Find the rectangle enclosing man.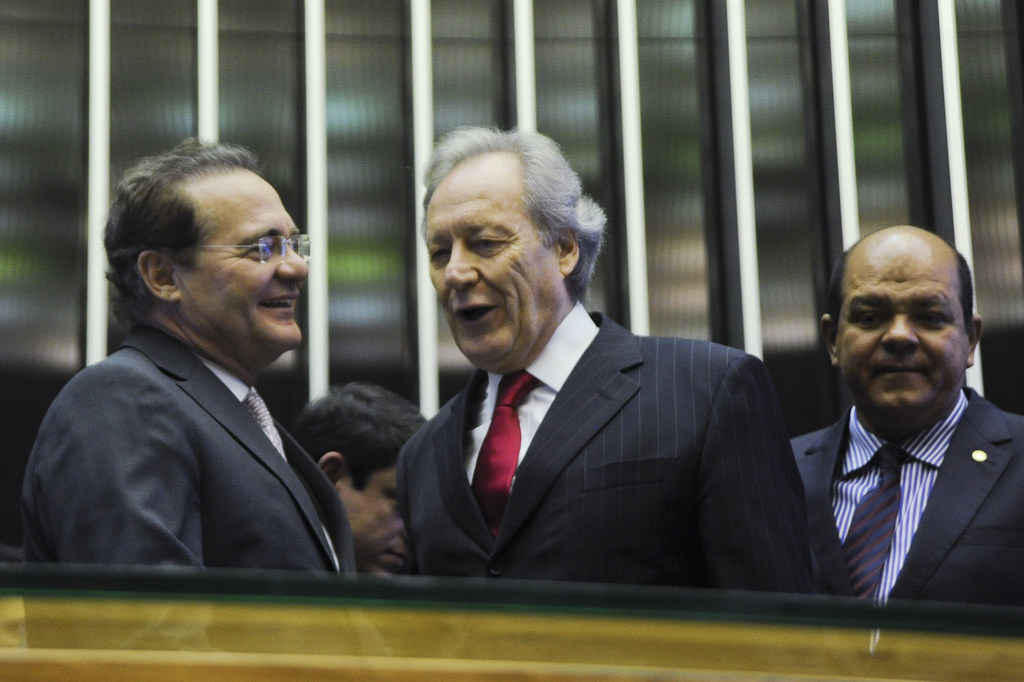
760:238:1023:647.
